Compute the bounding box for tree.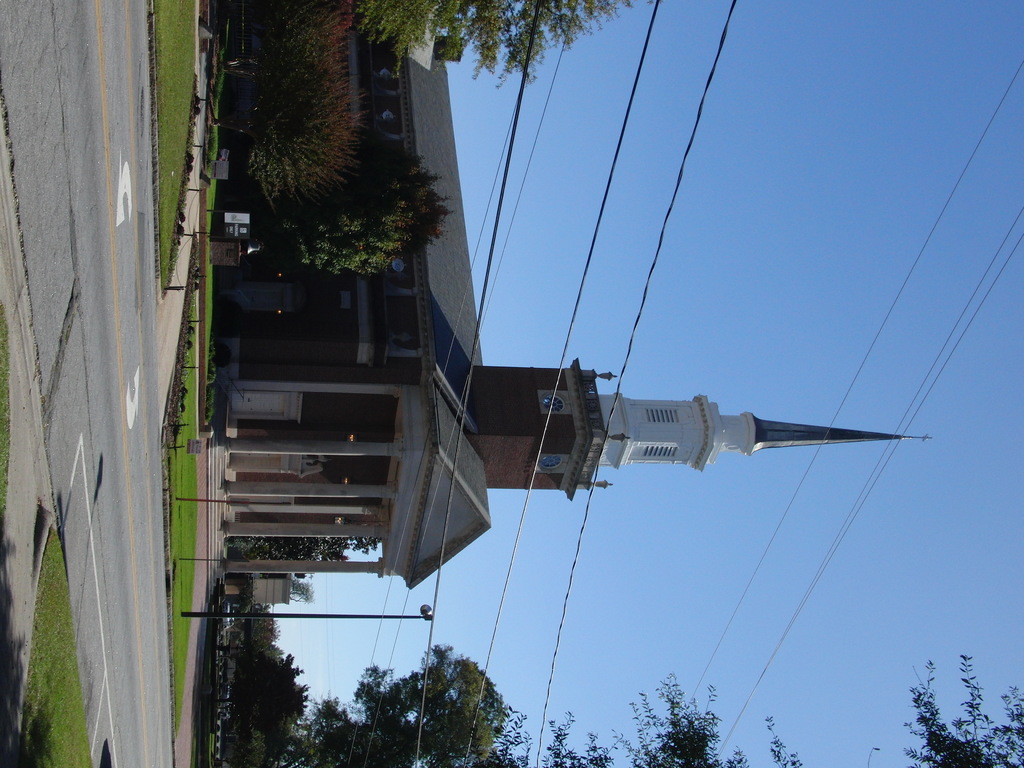
(left=230, top=131, right=457, bottom=269).
